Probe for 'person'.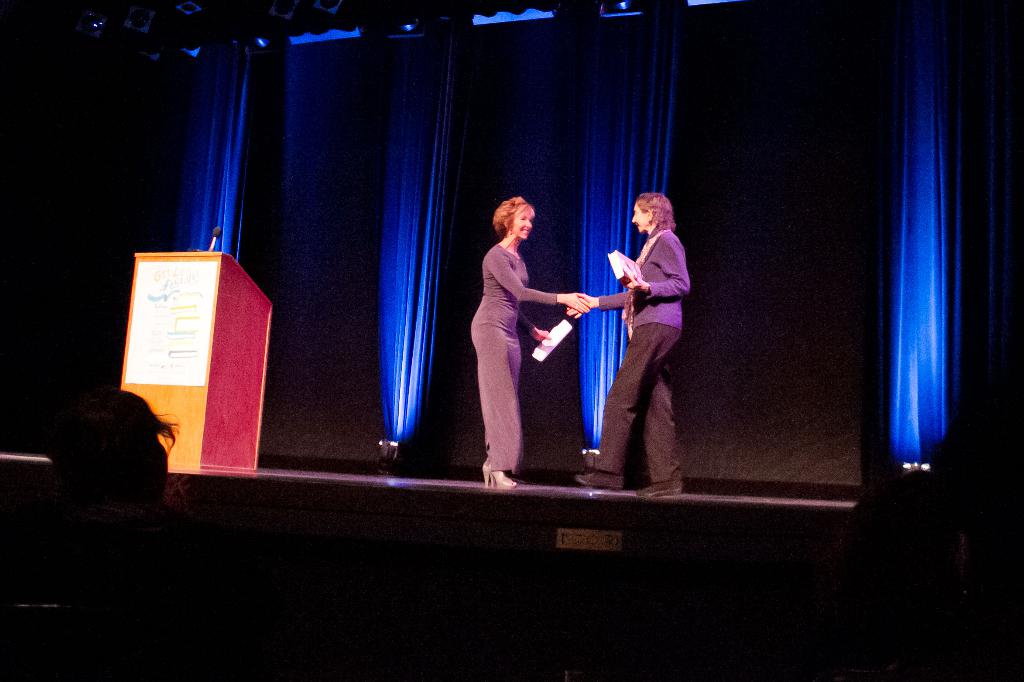
Probe result: 467,194,594,493.
